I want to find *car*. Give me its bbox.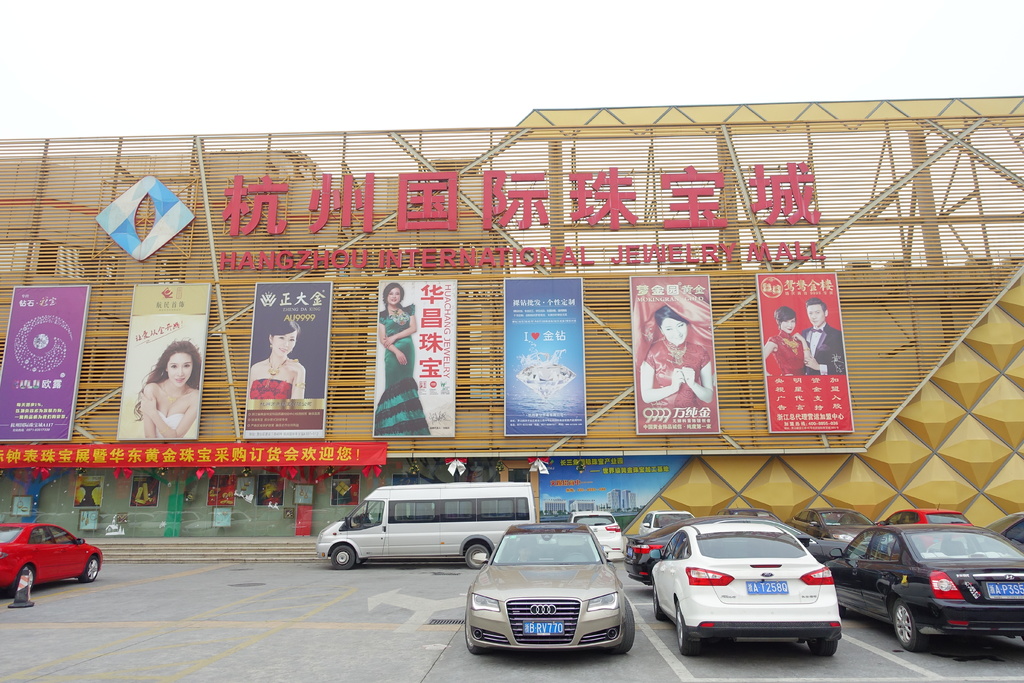
pyautogui.locateOnScreen(619, 516, 860, 581).
